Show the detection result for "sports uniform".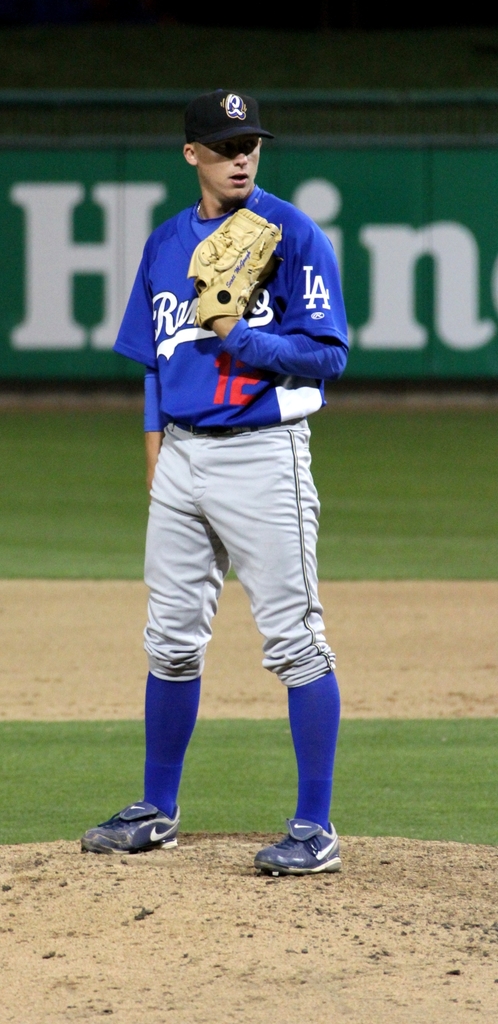
[84, 88, 355, 876].
